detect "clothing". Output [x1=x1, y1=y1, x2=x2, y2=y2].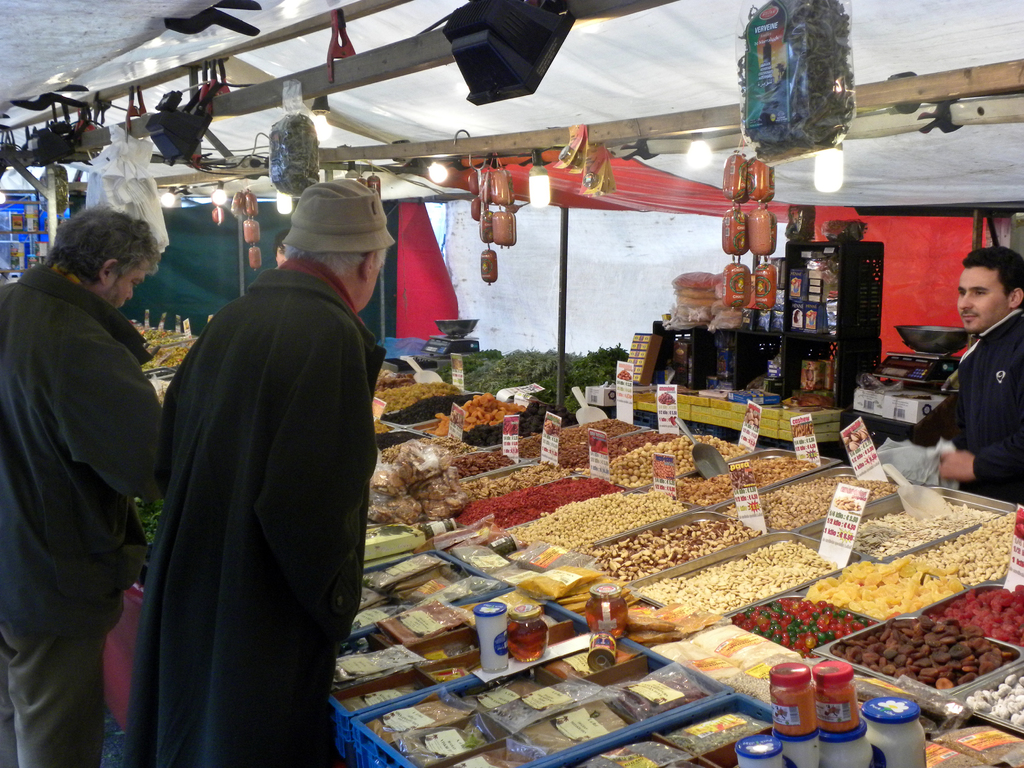
[x1=946, y1=311, x2=1023, y2=504].
